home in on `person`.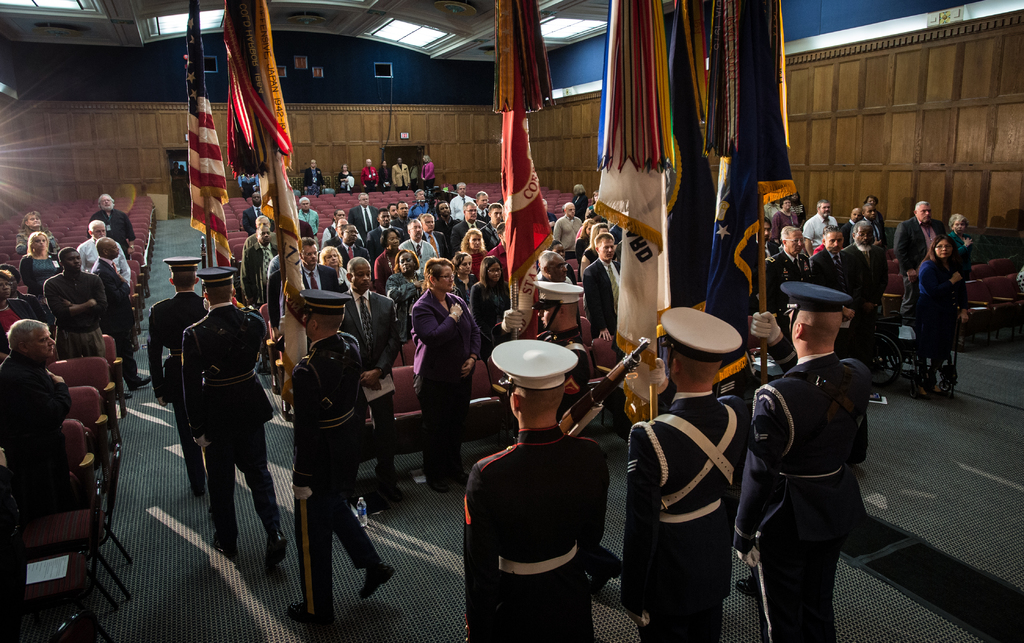
Homed in at <box>622,296,755,642</box>.
